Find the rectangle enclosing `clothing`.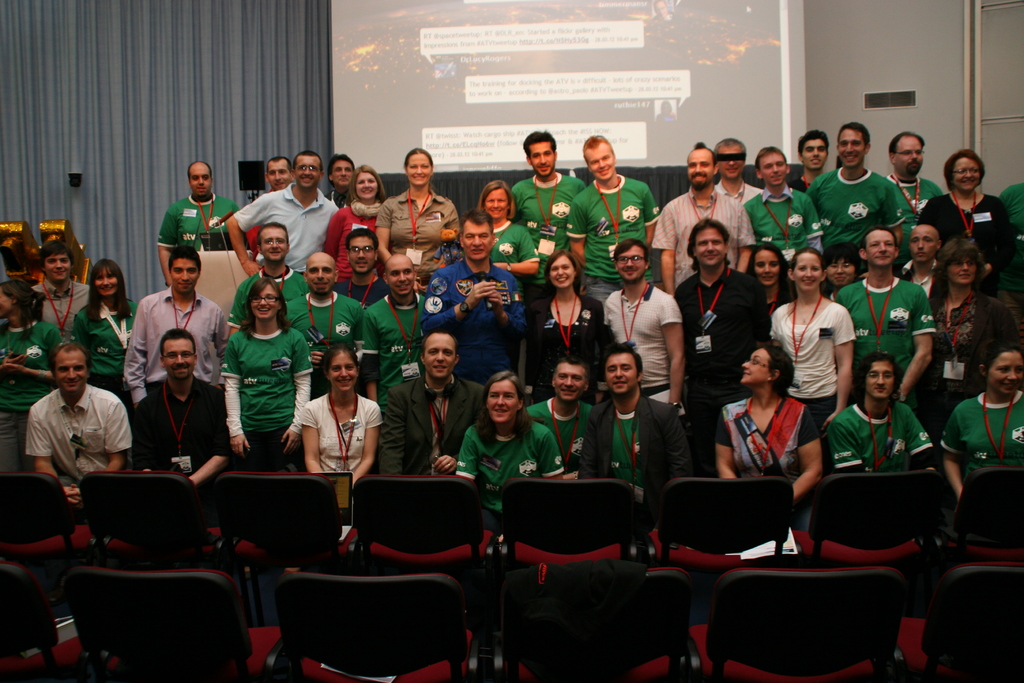
crop(767, 286, 855, 427).
